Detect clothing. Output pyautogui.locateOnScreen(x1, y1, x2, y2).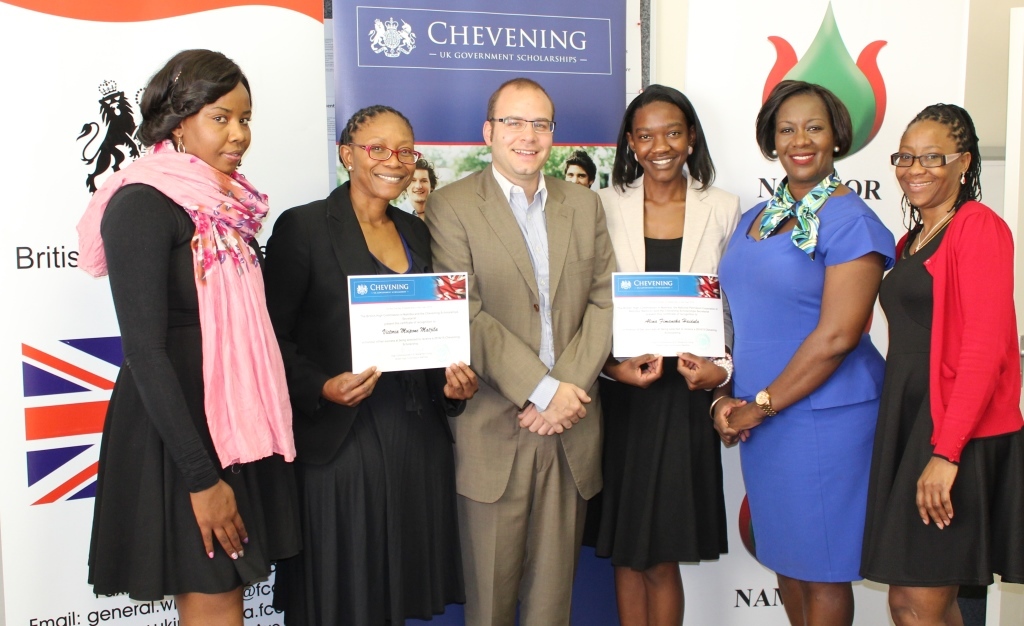
pyautogui.locateOnScreen(597, 169, 749, 582).
